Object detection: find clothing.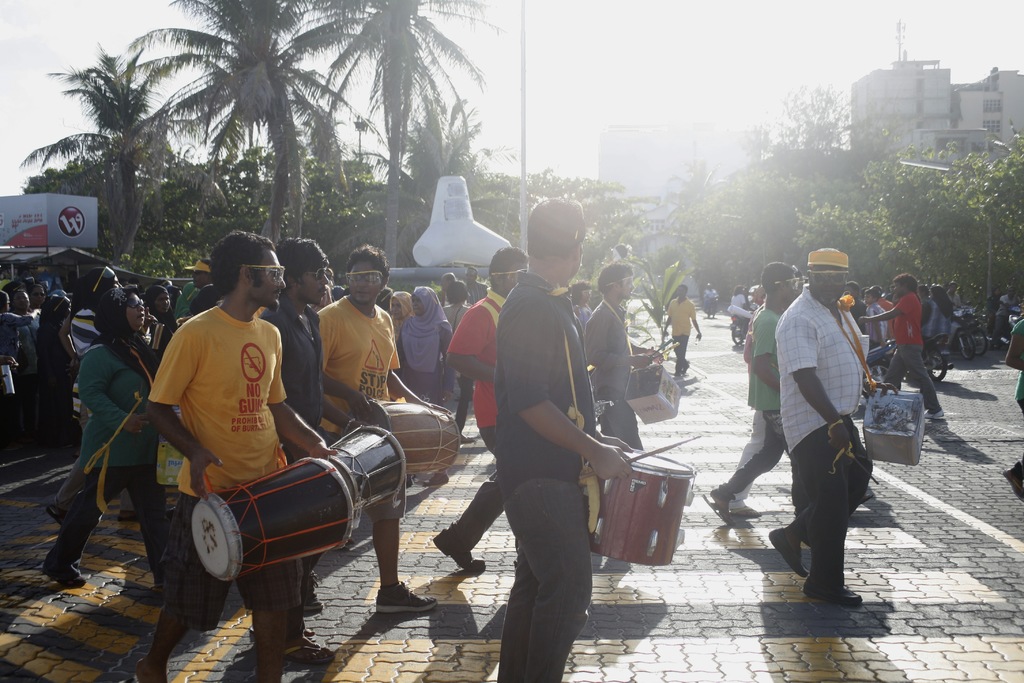
l=451, t=288, r=509, b=565.
